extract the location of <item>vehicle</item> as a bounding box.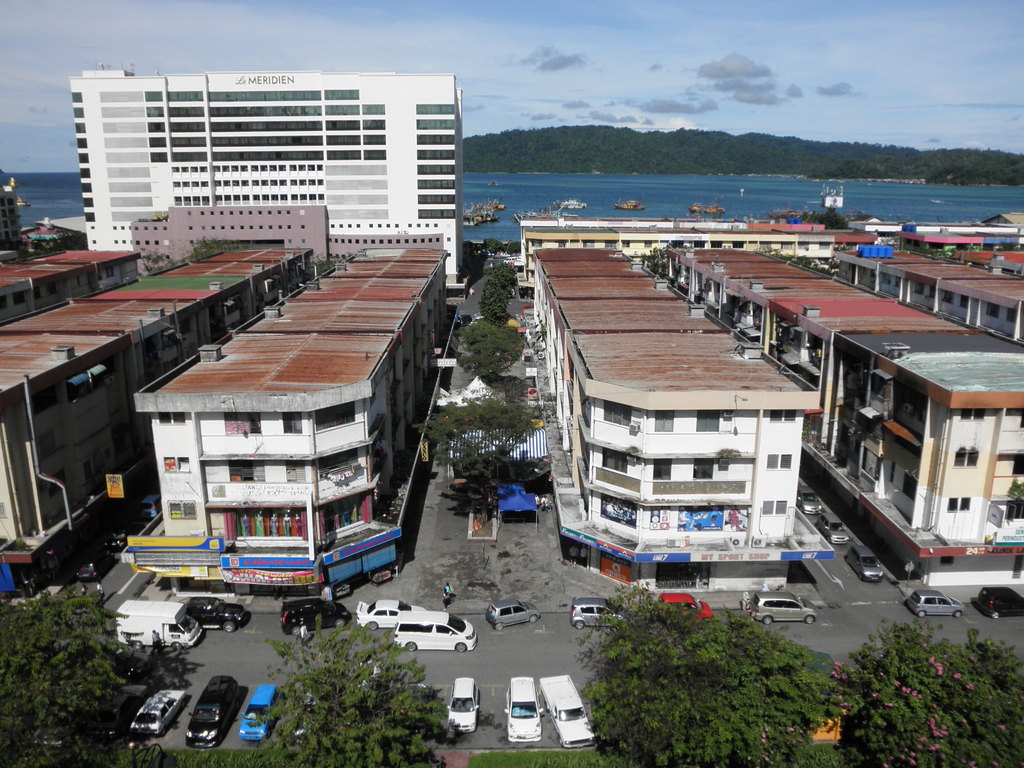
182/593/248/637.
